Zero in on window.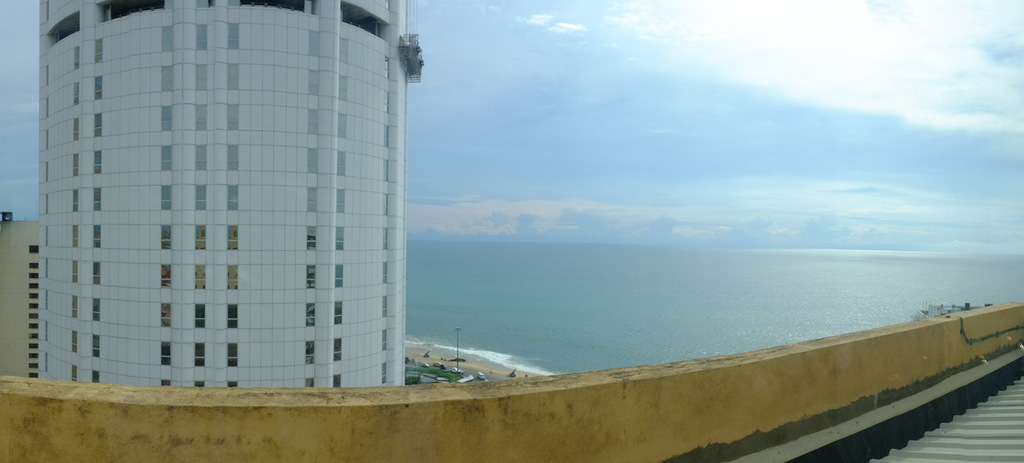
Zeroed in: box=[95, 76, 103, 100].
